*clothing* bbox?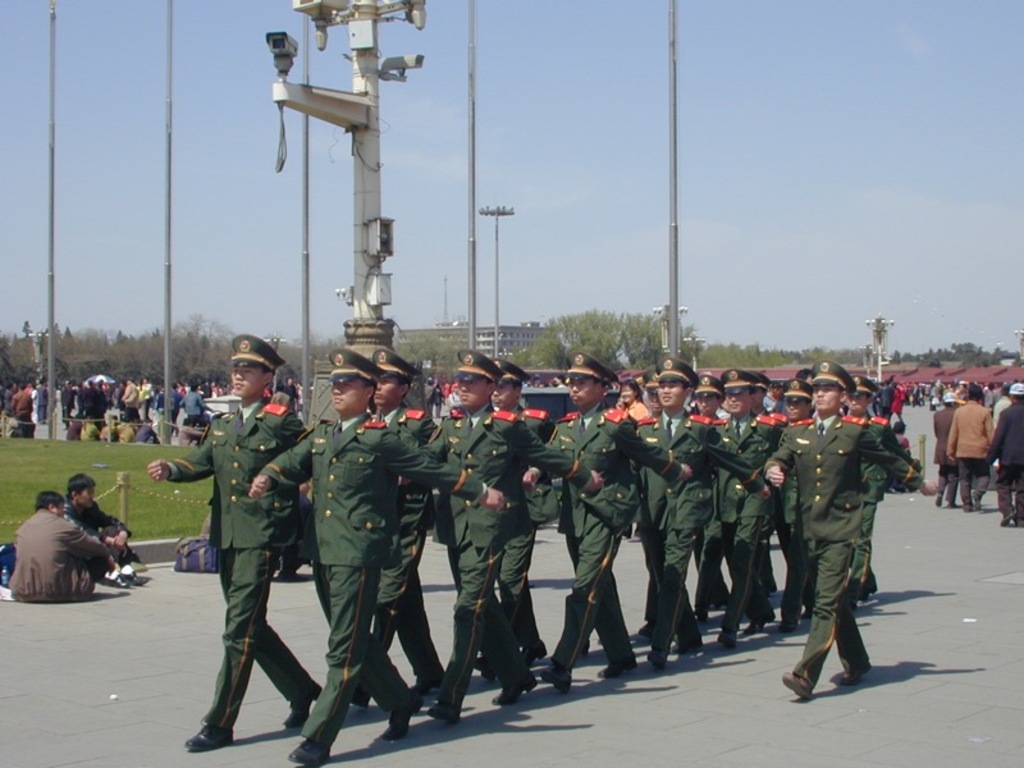
bbox(989, 401, 1023, 515)
